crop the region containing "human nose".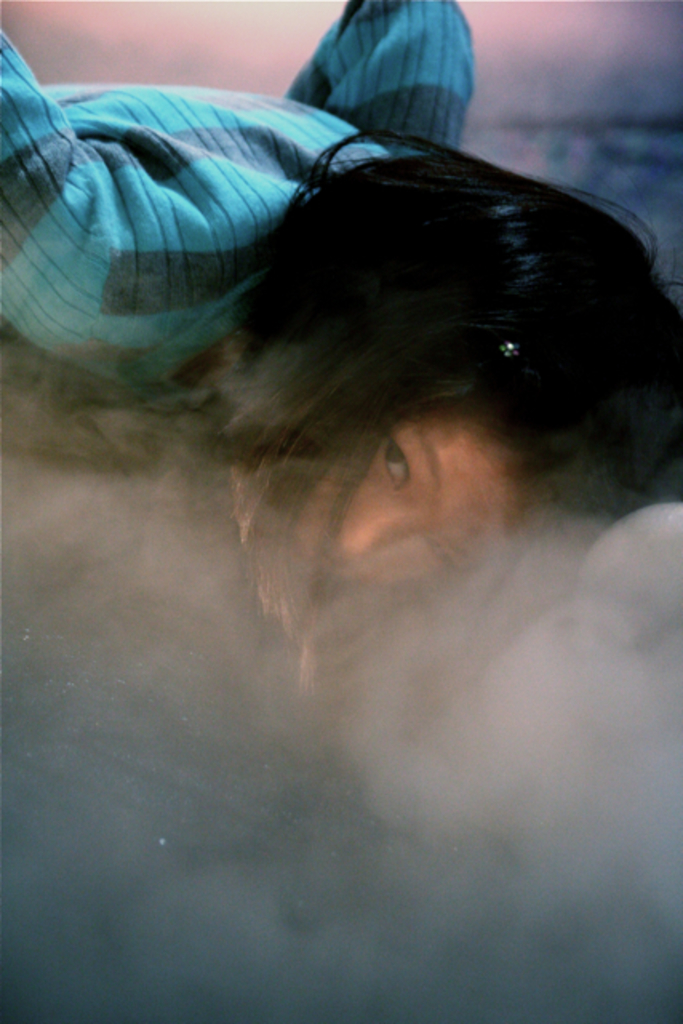
Crop region: region(342, 477, 422, 557).
